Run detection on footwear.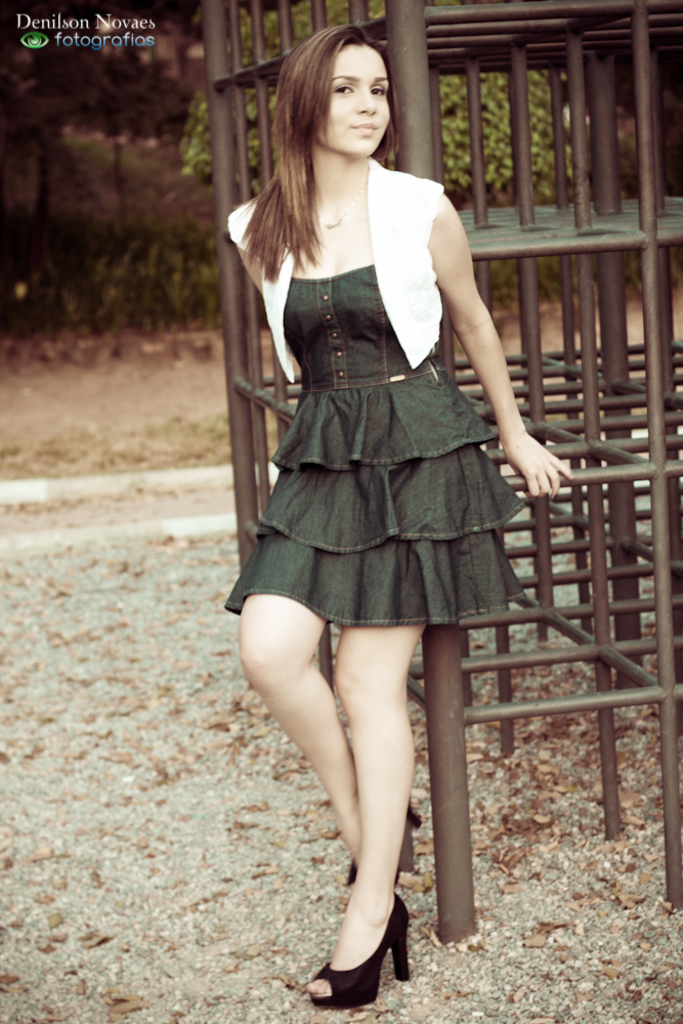
Result: detection(310, 915, 403, 1010).
